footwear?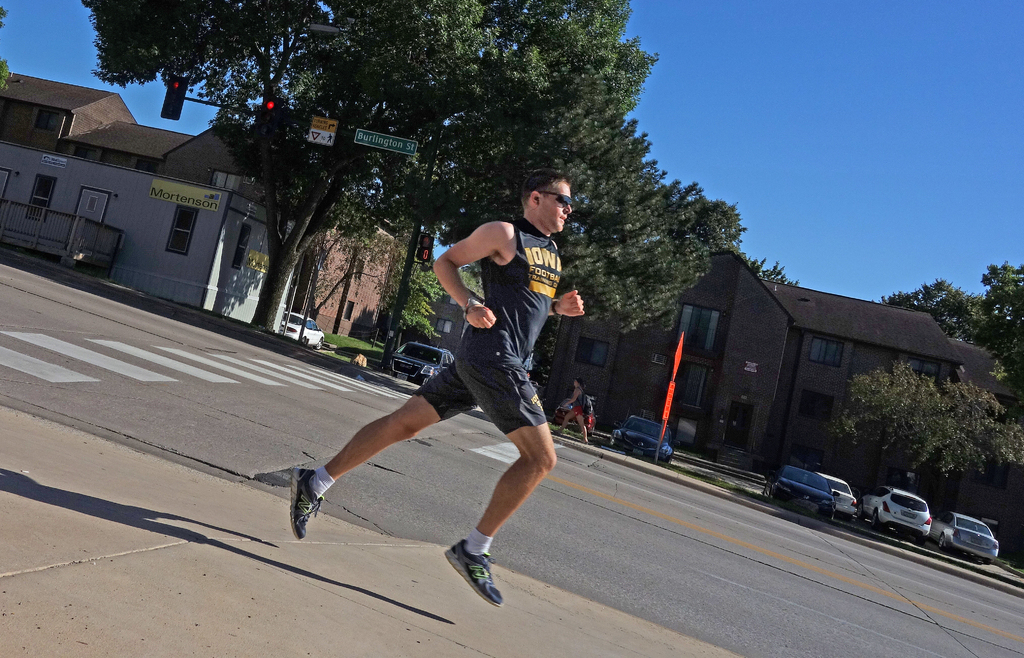
[287, 465, 326, 542]
